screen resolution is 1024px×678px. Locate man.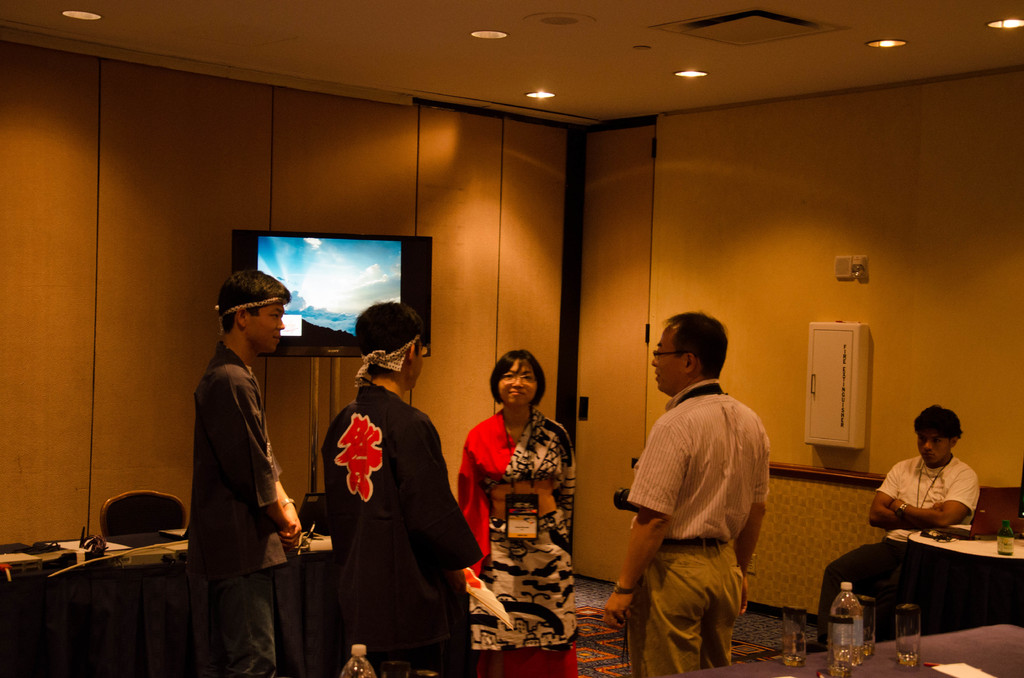
186:267:299:677.
